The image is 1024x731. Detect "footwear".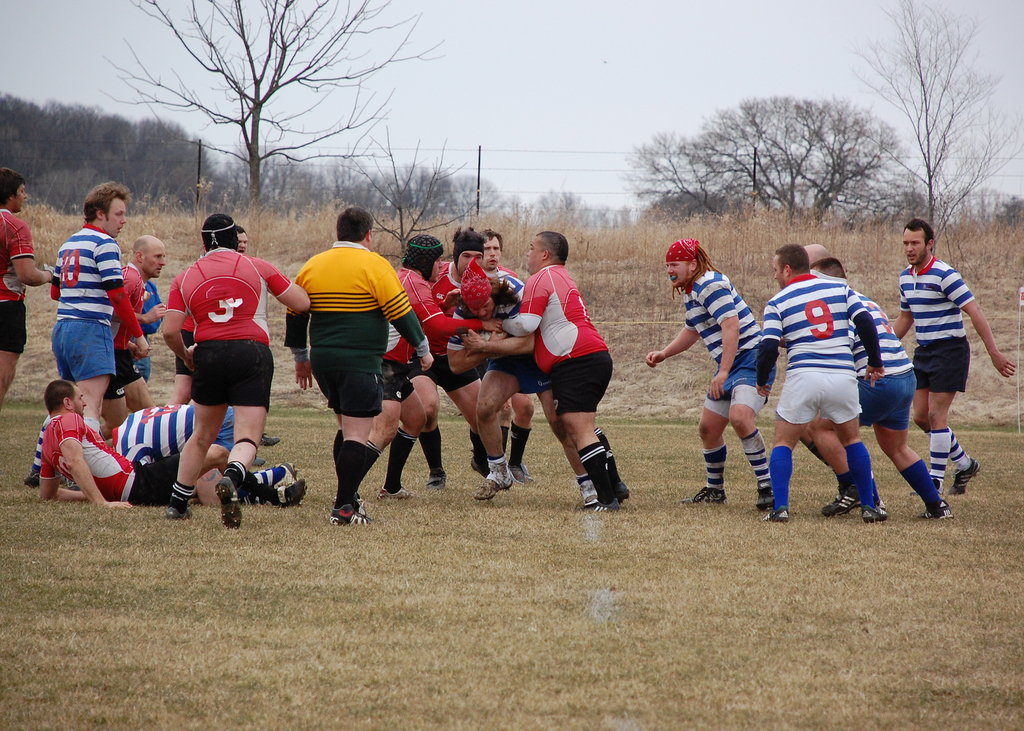
Detection: <box>920,501,949,517</box>.
